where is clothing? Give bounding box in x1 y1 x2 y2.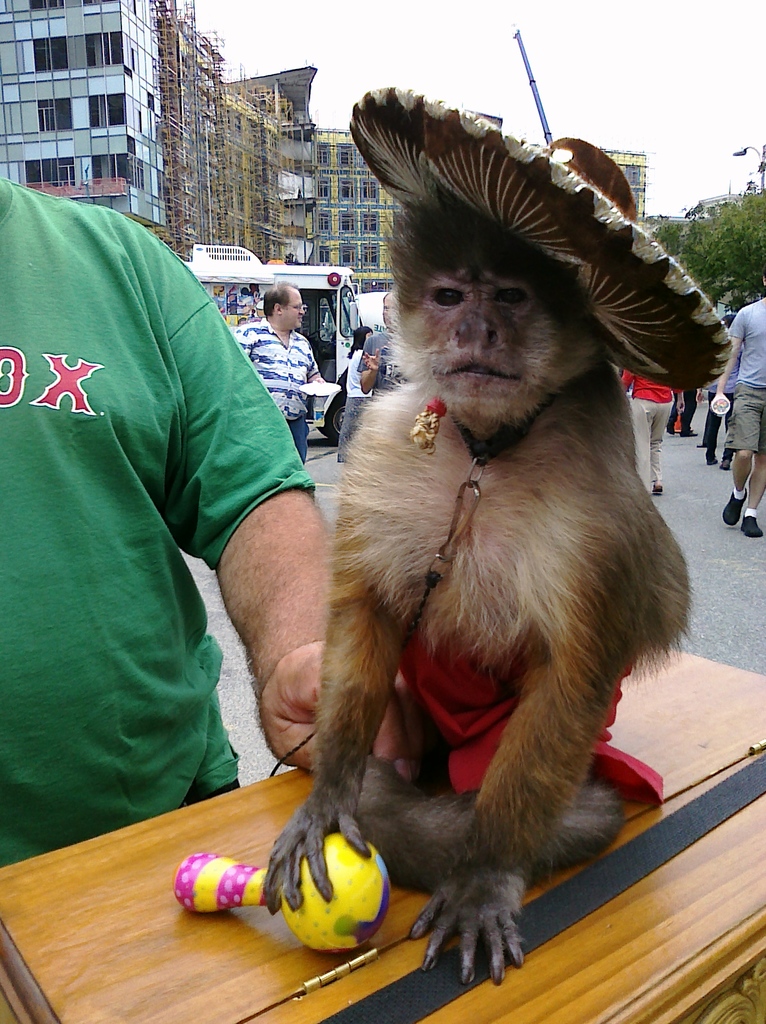
630 374 680 490.
